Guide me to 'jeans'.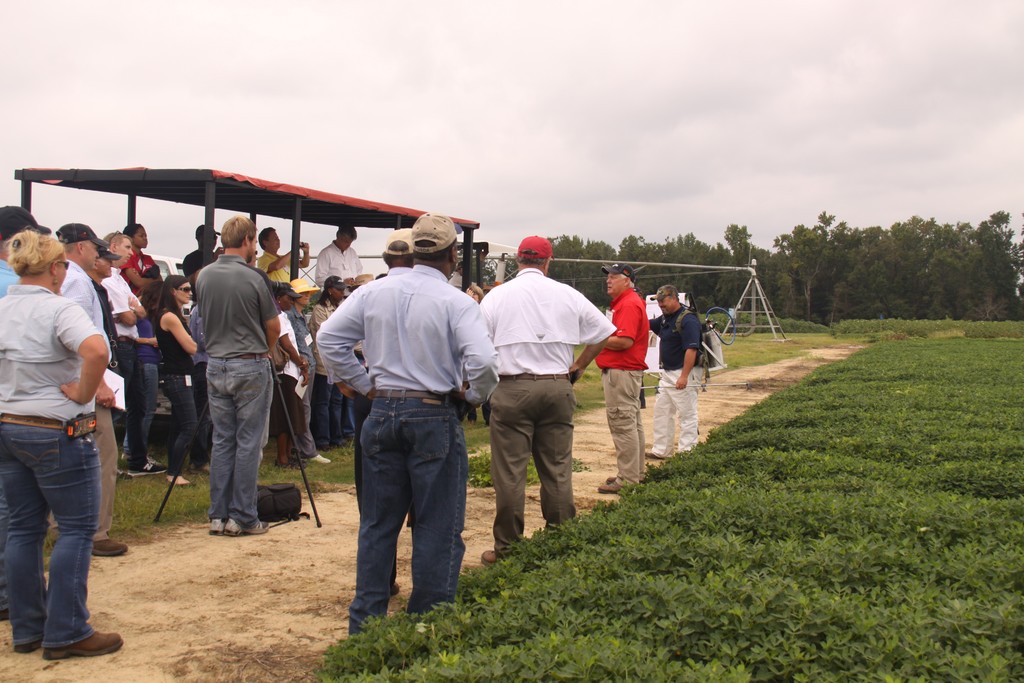
Guidance: 348, 388, 468, 634.
